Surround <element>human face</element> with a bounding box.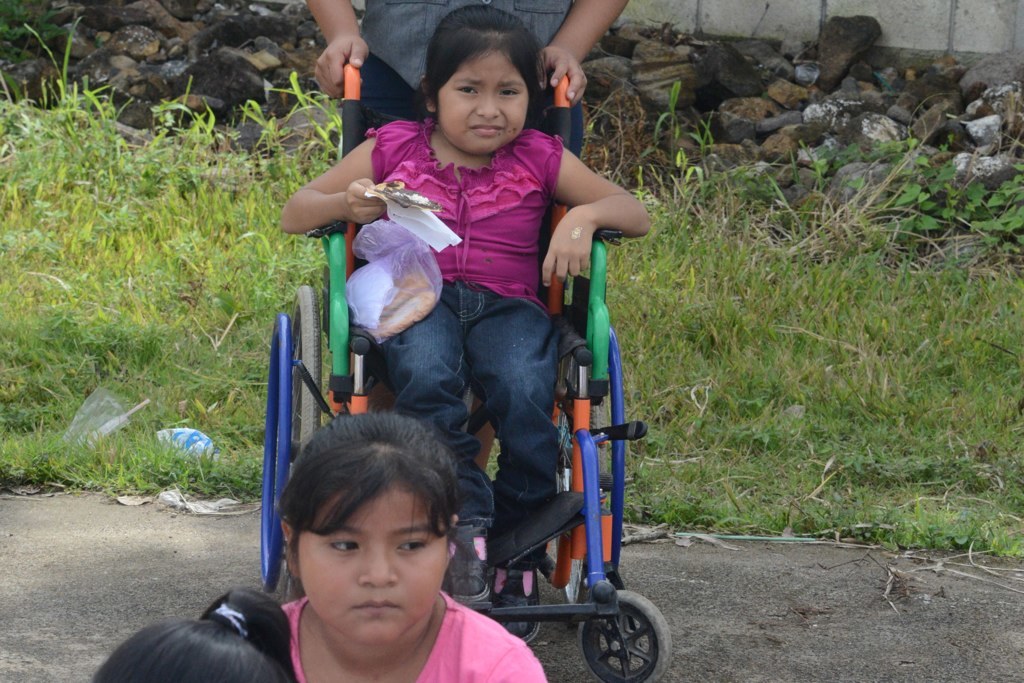
left=434, top=46, right=529, bottom=160.
